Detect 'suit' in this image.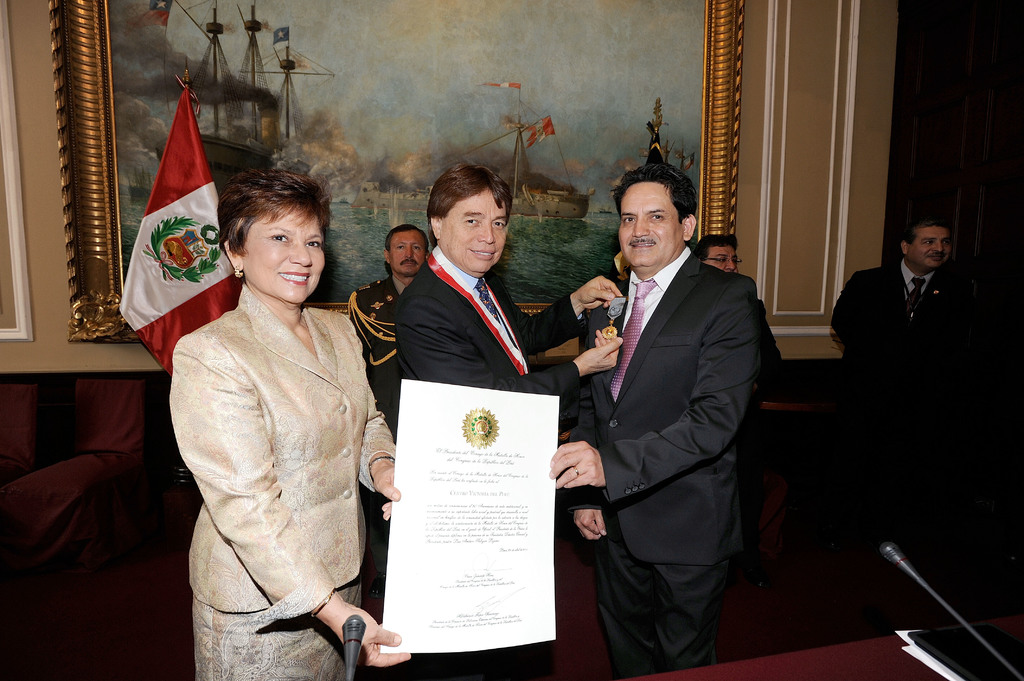
Detection: {"left": 550, "top": 148, "right": 785, "bottom": 680}.
